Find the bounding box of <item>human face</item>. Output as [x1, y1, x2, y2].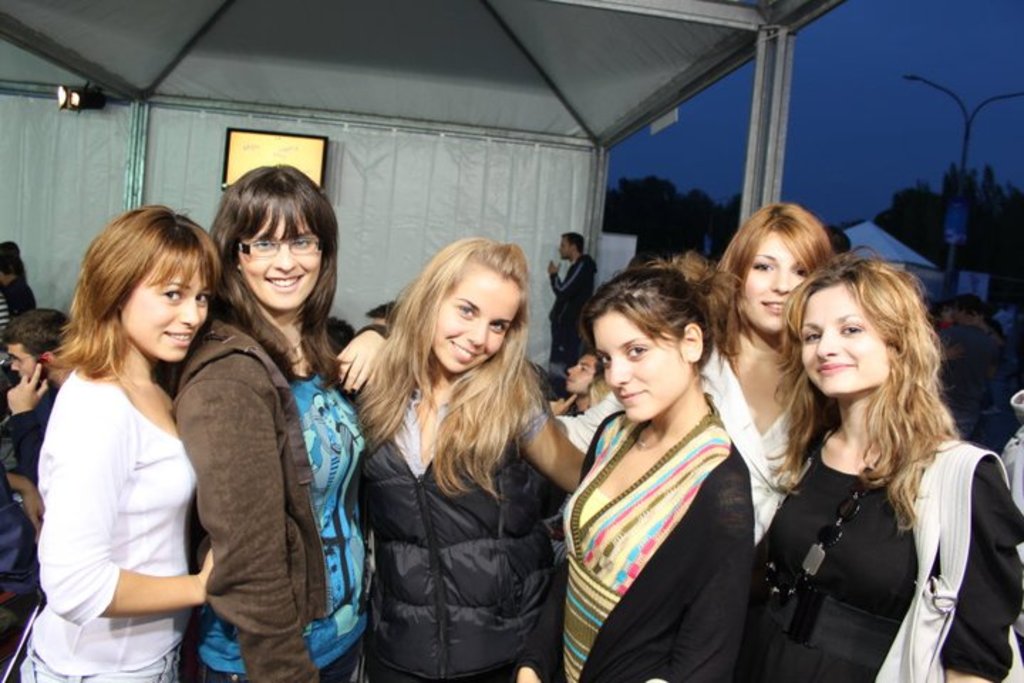
[592, 313, 694, 421].
